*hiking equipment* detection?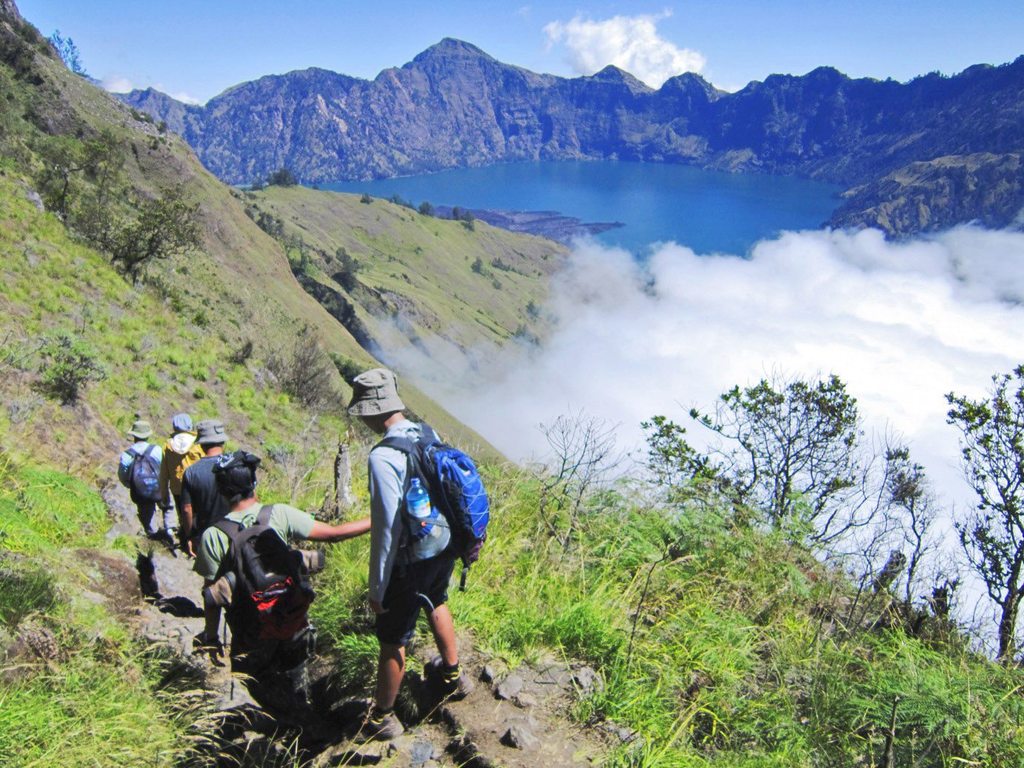
127 449 163 502
